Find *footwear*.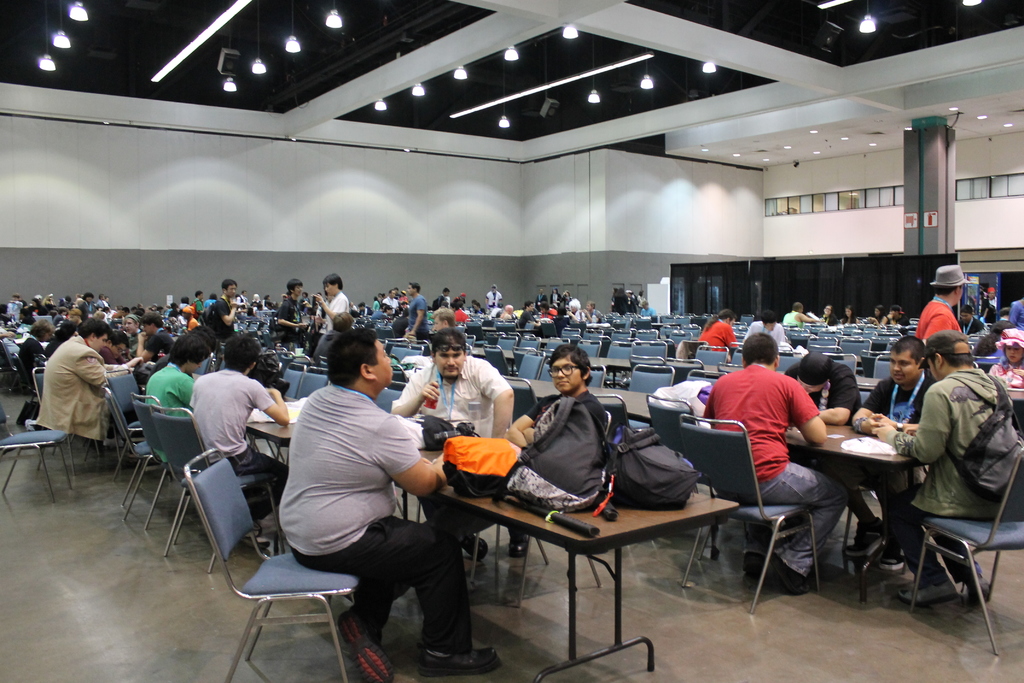
region(906, 564, 953, 604).
